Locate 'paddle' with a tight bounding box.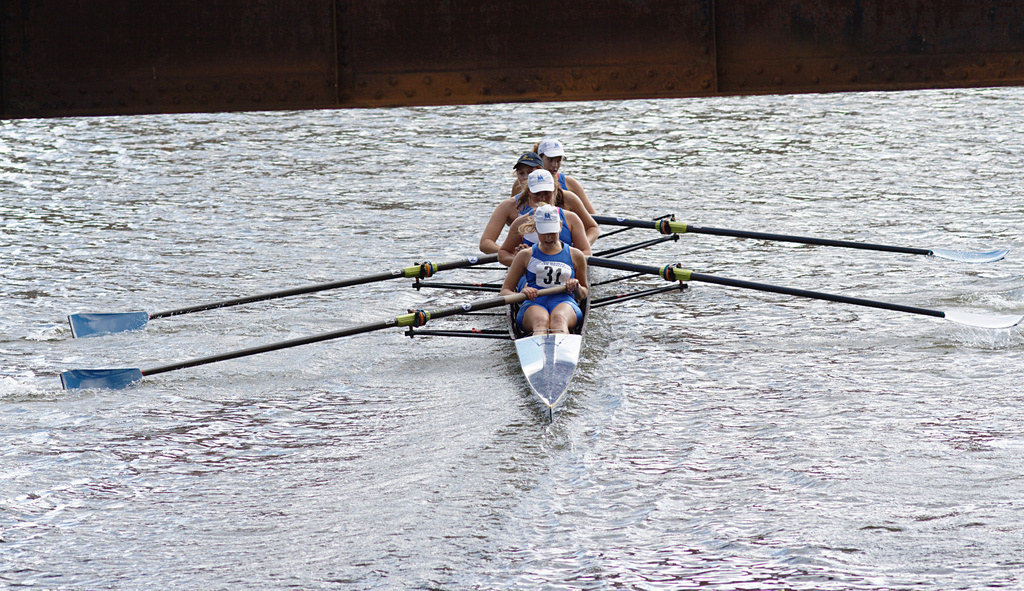
detection(60, 283, 570, 387).
